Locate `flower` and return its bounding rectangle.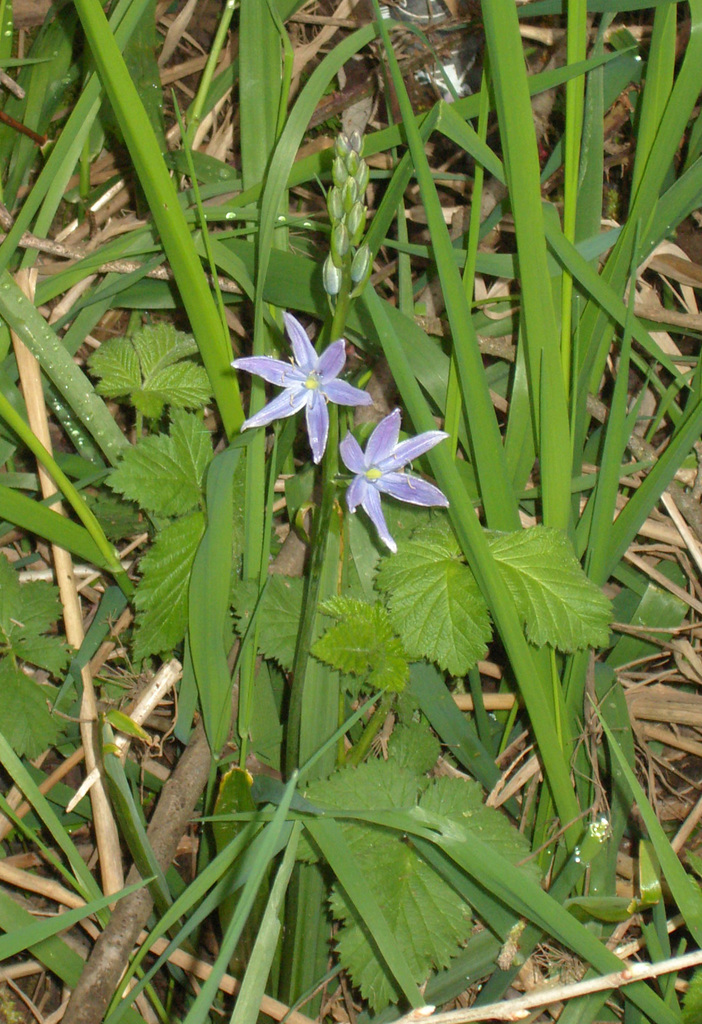
[left=243, top=314, right=371, bottom=426].
